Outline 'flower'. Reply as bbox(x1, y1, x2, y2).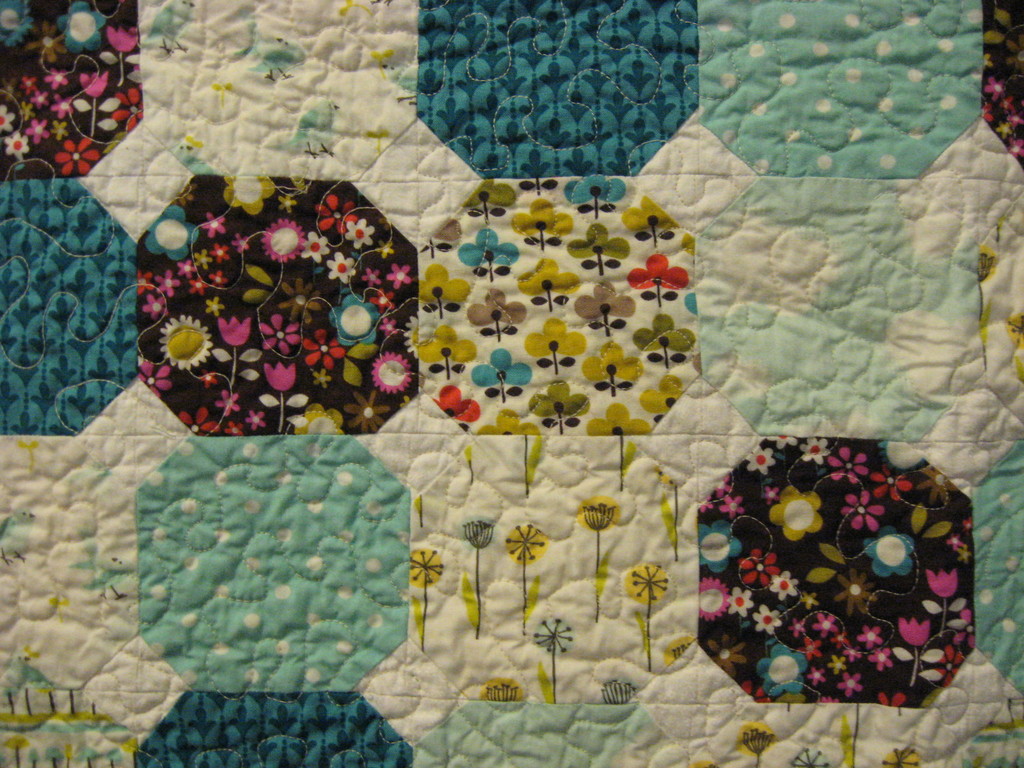
bbox(390, 260, 413, 287).
